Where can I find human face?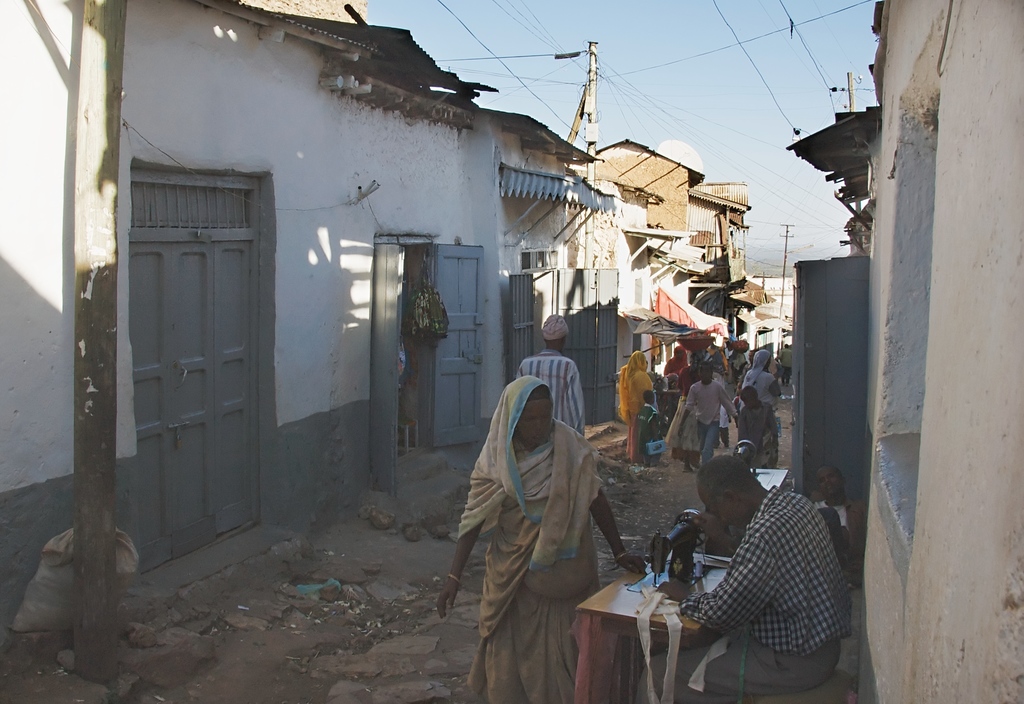
You can find it at [698, 488, 745, 523].
